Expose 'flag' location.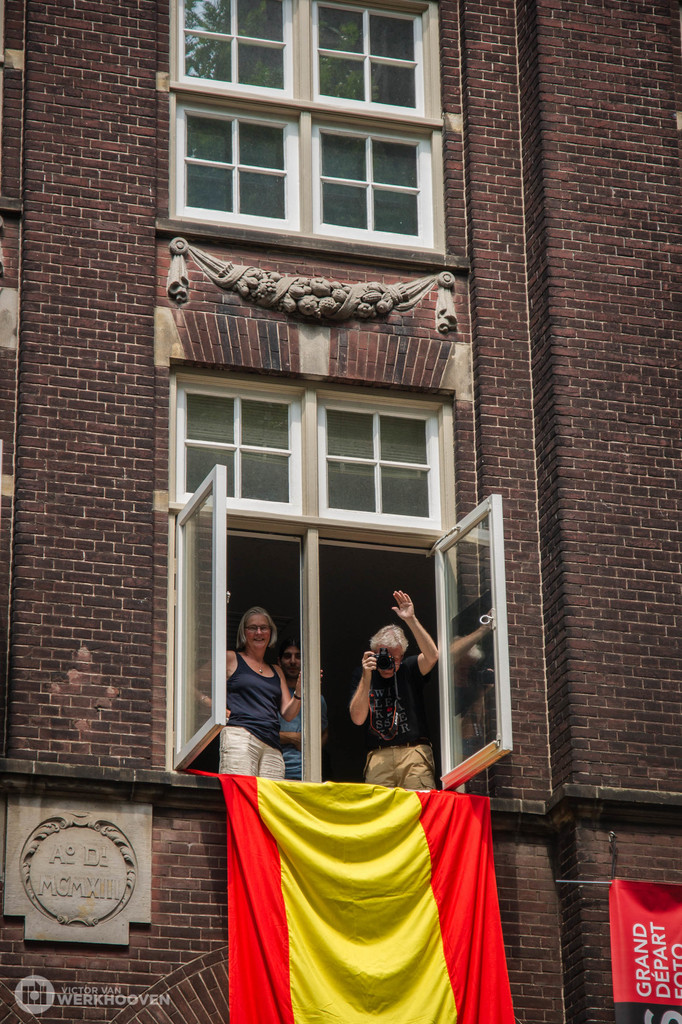
Exposed at l=193, t=771, r=517, b=1023.
